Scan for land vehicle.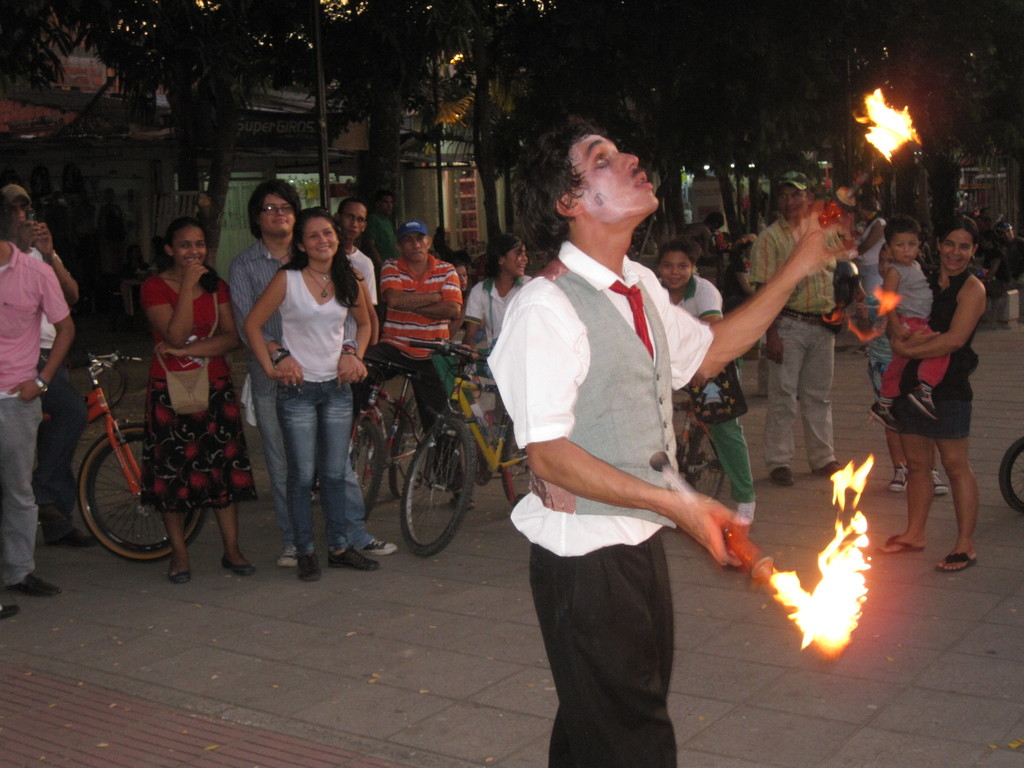
Scan result: crop(395, 330, 531, 557).
